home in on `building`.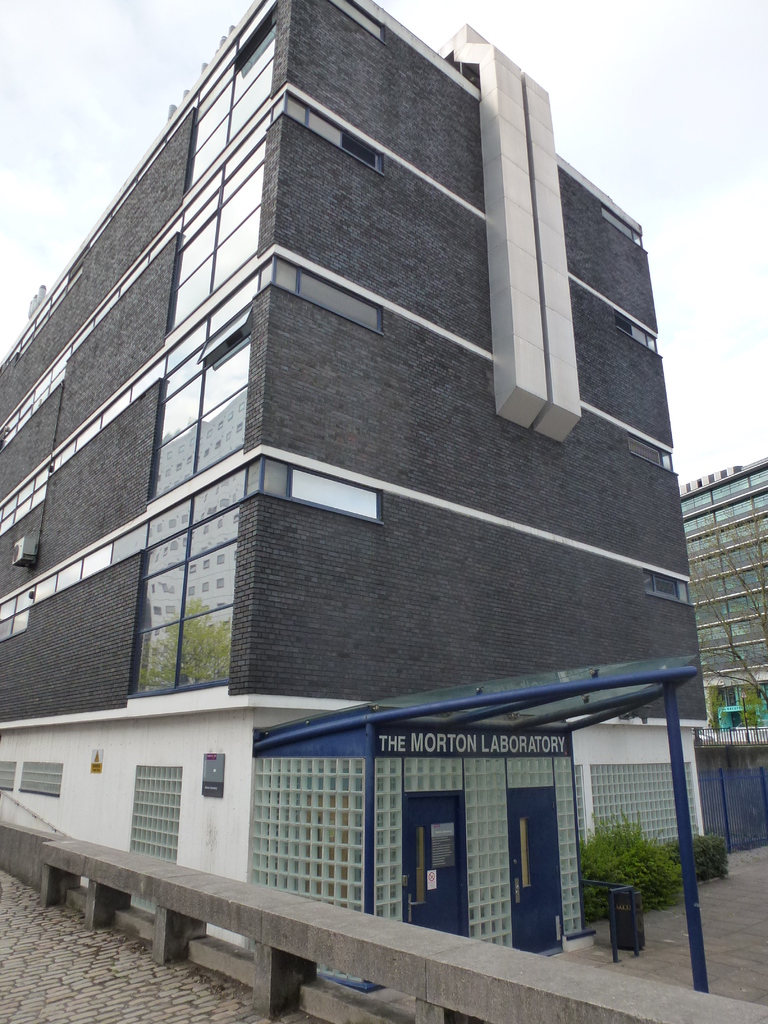
Homed in at 0, 0, 767, 1000.
